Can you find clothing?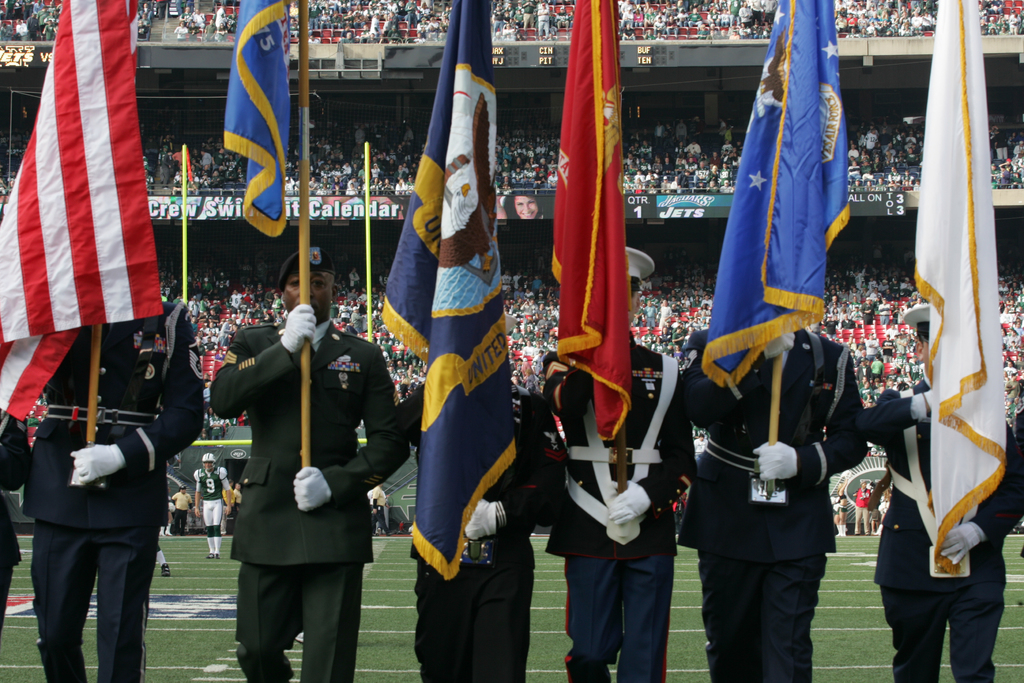
Yes, bounding box: x1=404, y1=379, x2=569, y2=682.
